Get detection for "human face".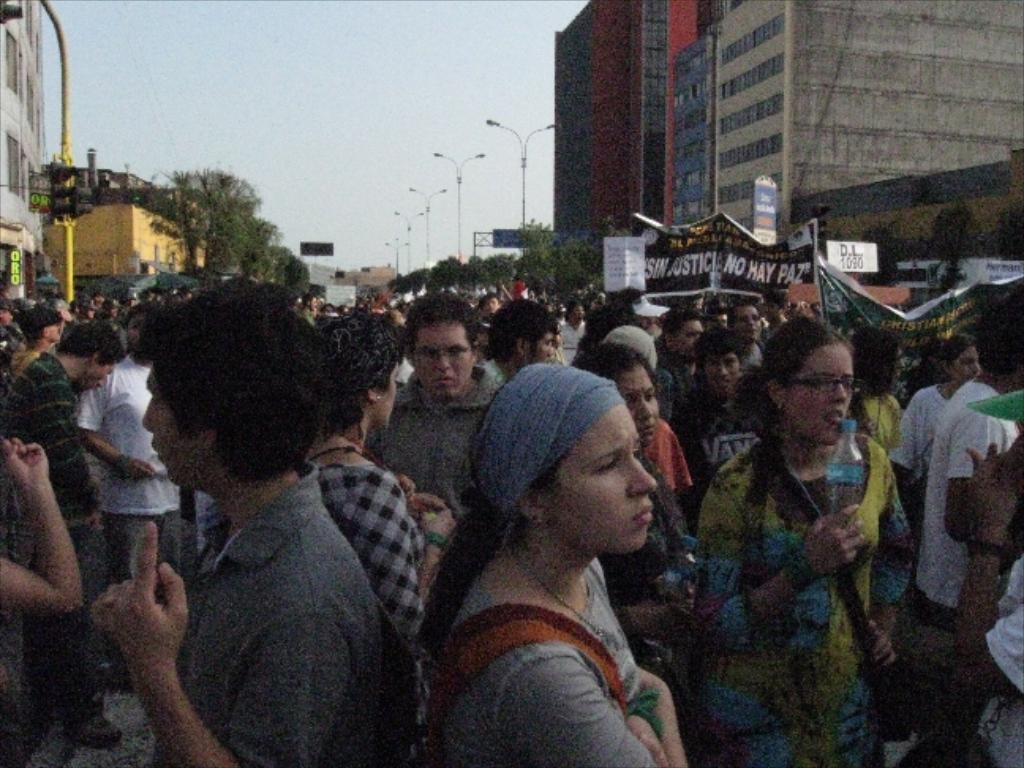
Detection: (left=738, top=308, right=757, bottom=340).
